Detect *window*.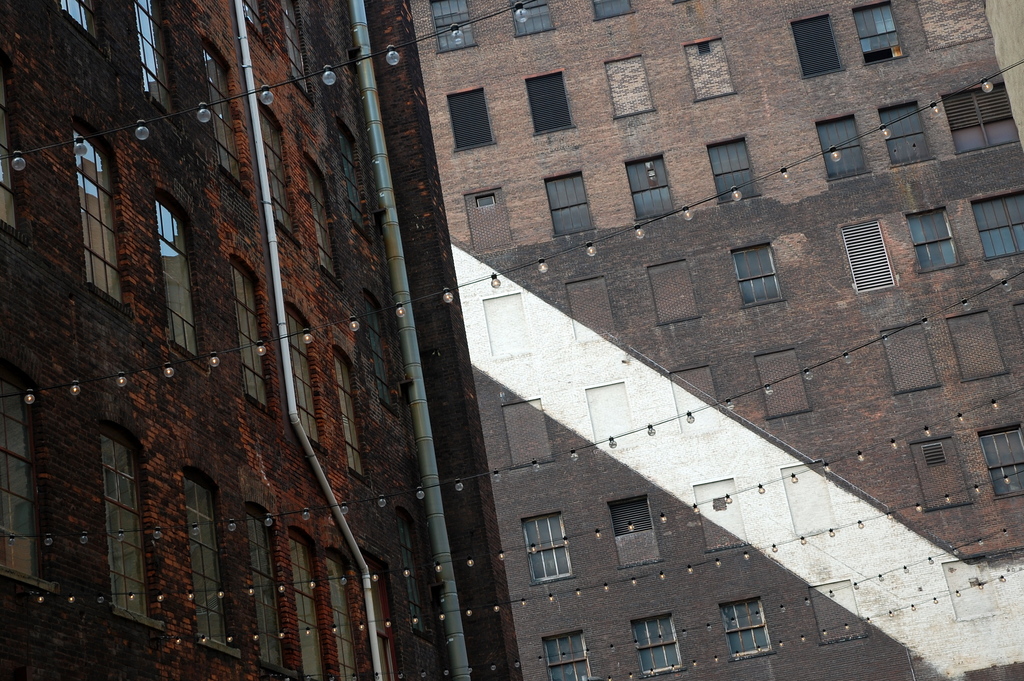
Detected at {"left": 244, "top": 506, "right": 292, "bottom": 677}.
